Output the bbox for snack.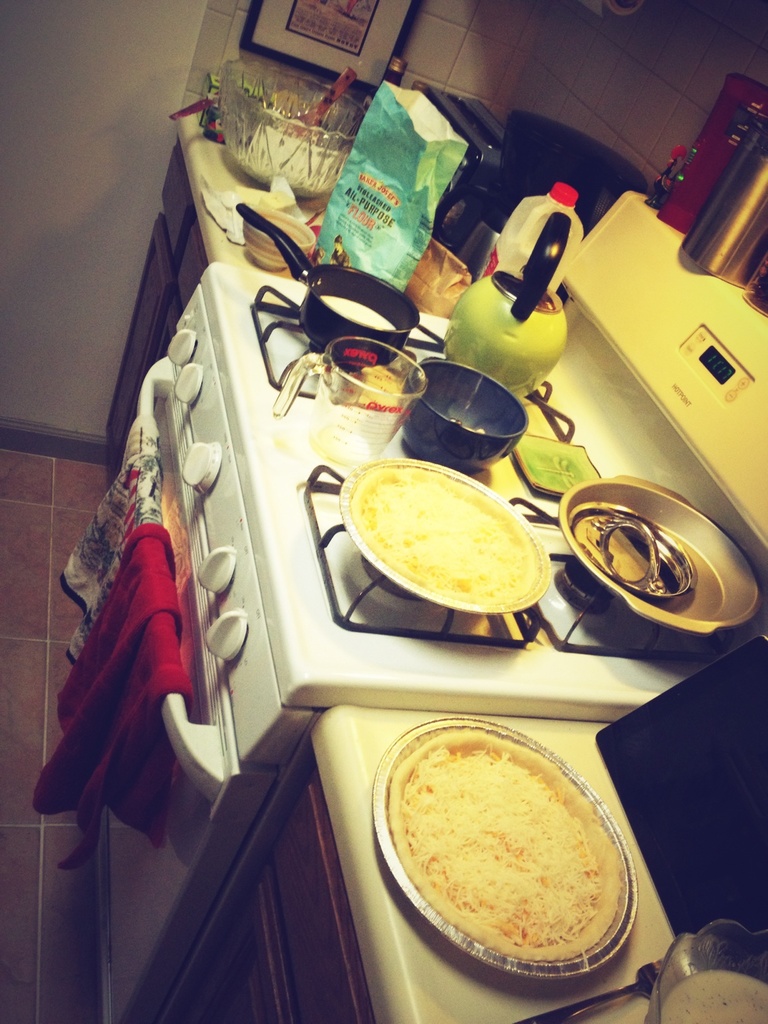
{"left": 411, "top": 730, "right": 629, "bottom": 976}.
